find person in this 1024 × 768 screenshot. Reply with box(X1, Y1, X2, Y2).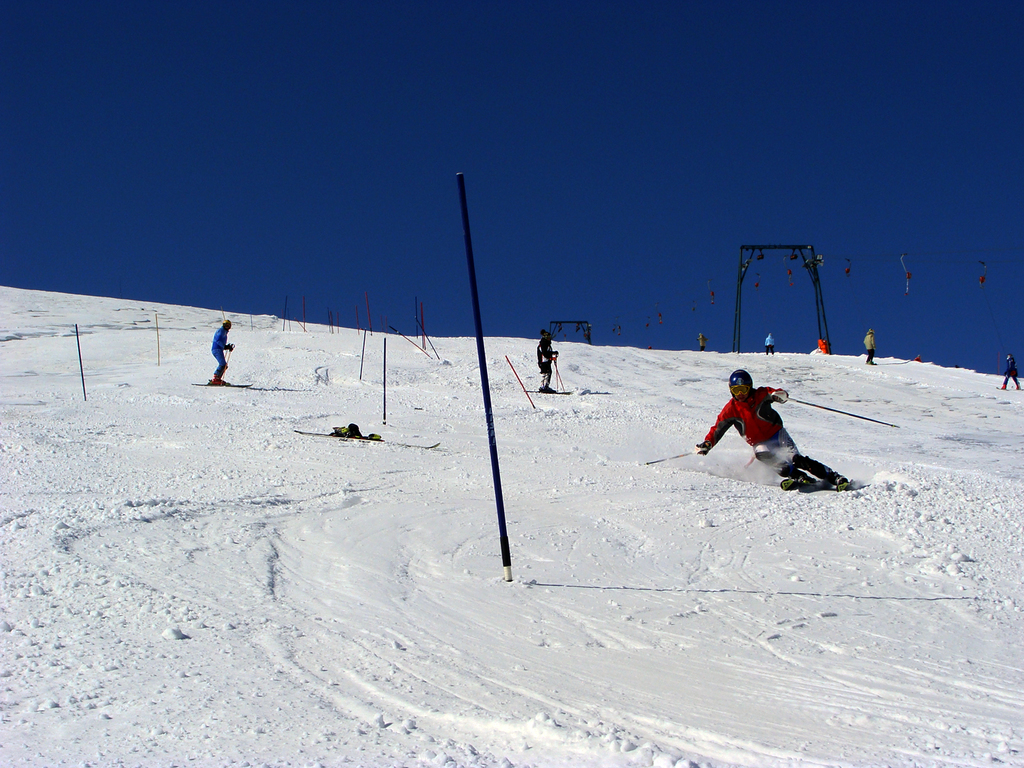
box(997, 346, 1017, 390).
